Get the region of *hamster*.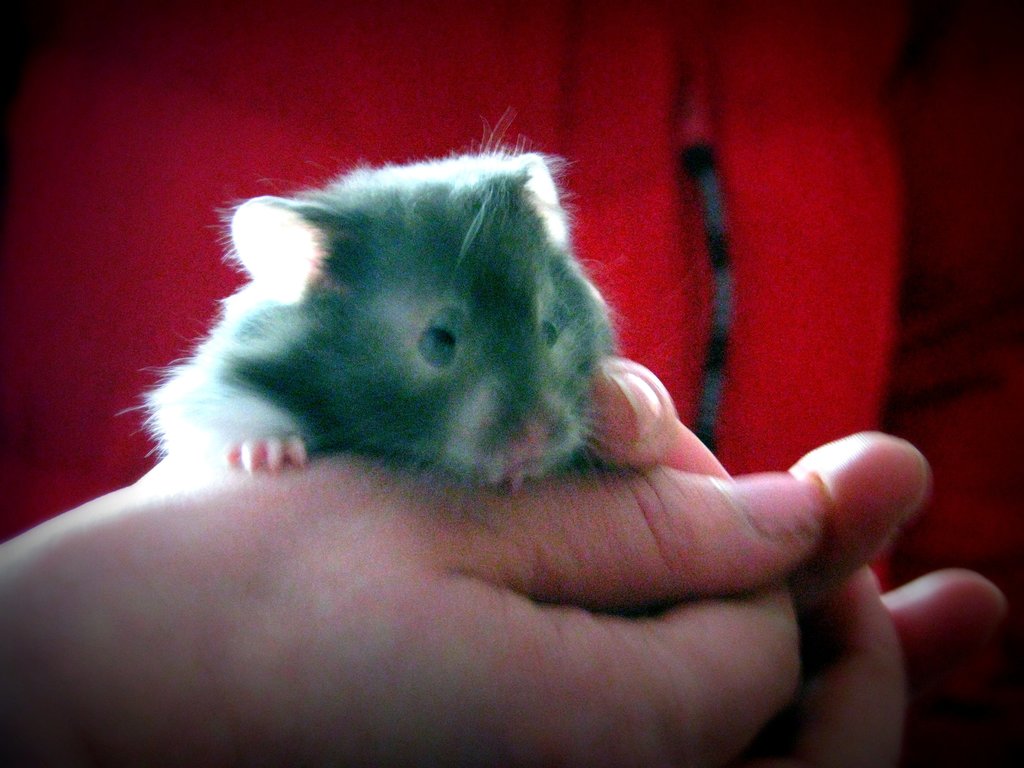
Rect(123, 118, 618, 502).
